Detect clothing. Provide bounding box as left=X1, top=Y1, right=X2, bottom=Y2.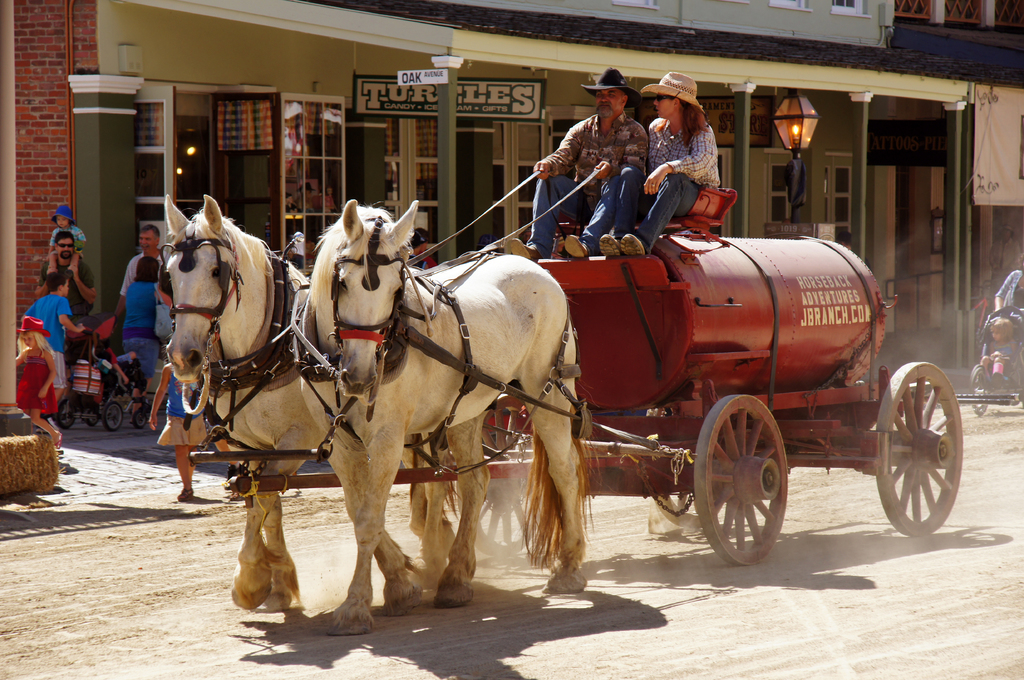
left=156, top=372, right=213, bottom=443.
